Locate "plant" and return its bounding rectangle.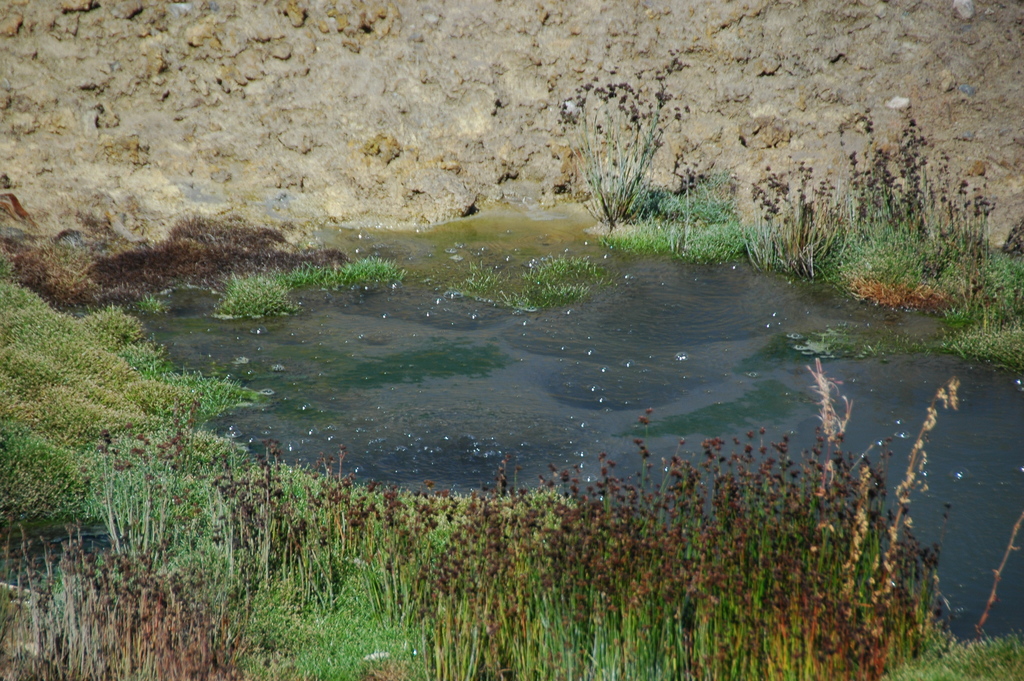
[left=302, top=252, right=410, bottom=296].
